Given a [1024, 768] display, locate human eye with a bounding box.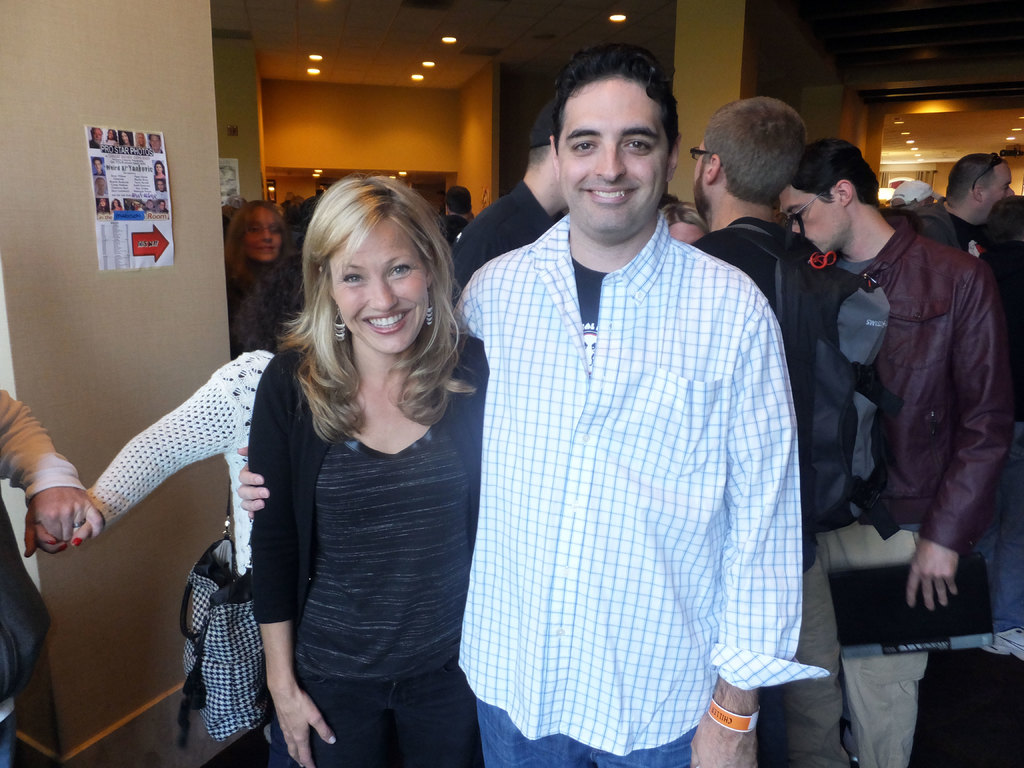
Located: select_region(625, 134, 663, 159).
